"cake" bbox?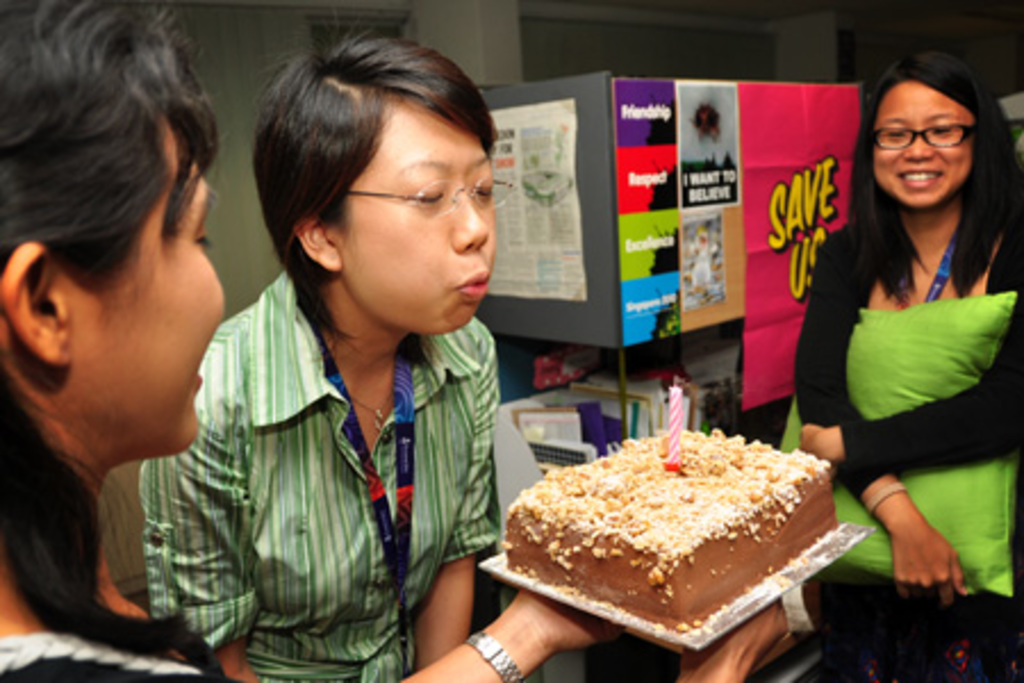
<region>507, 428, 833, 633</region>
